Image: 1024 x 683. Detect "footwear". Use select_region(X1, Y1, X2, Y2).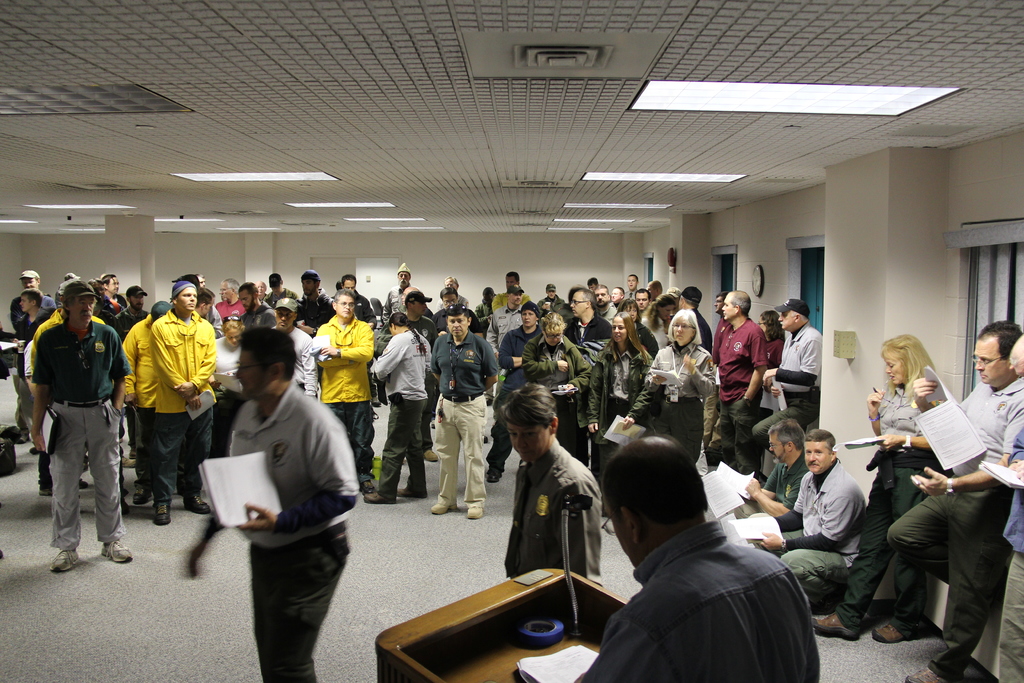
select_region(431, 502, 457, 515).
